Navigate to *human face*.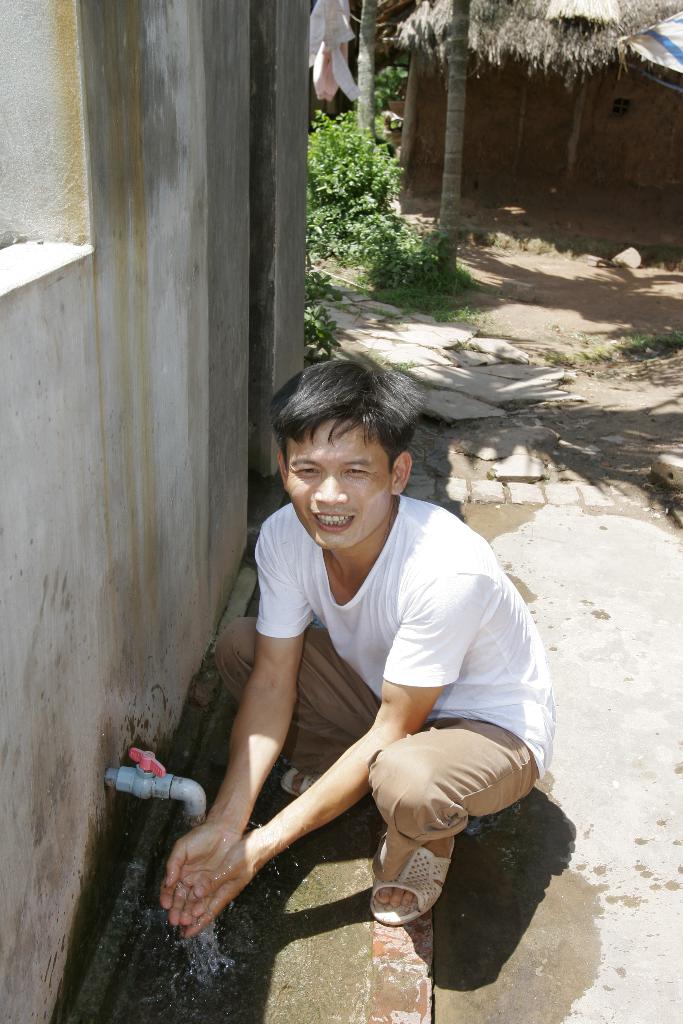
Navigation target: [left=286, top=419, right=392, bottom=552].
